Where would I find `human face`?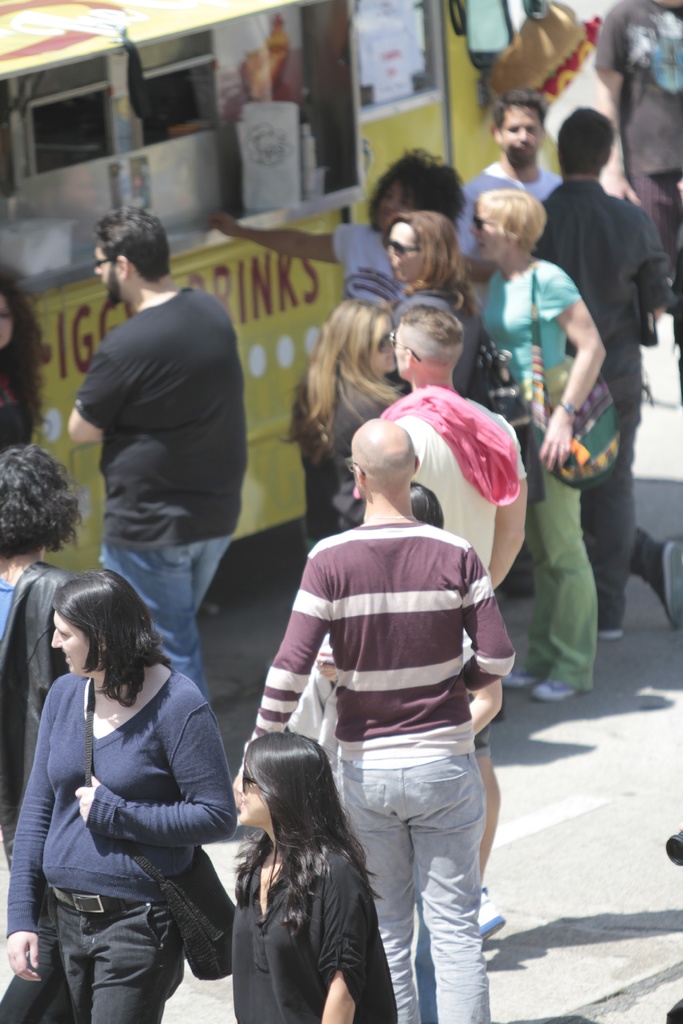
At region(386, 220, 421, 290).
